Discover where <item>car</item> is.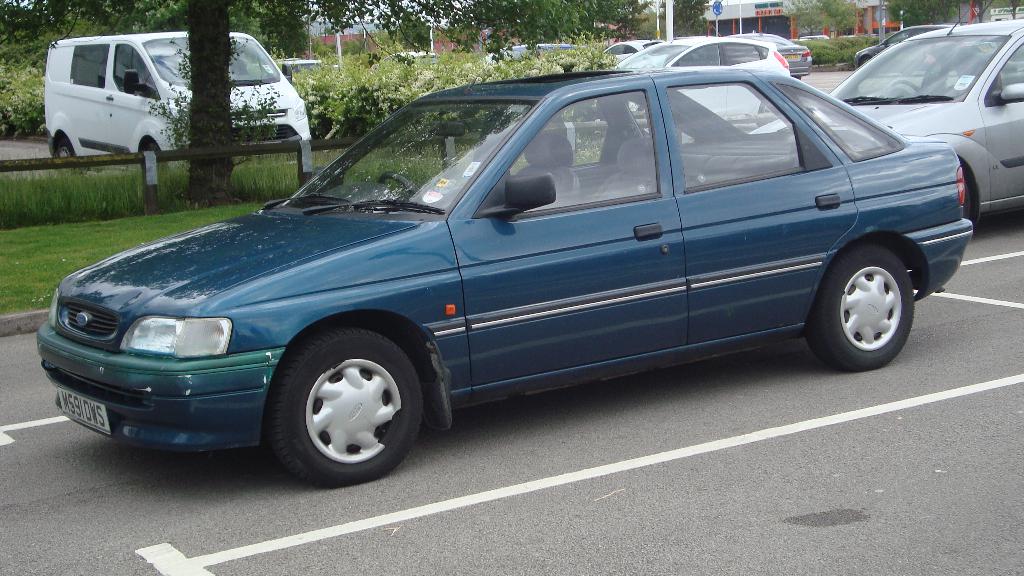
Discovered at <bbox>757, 29, 810, 79</bbox>.
